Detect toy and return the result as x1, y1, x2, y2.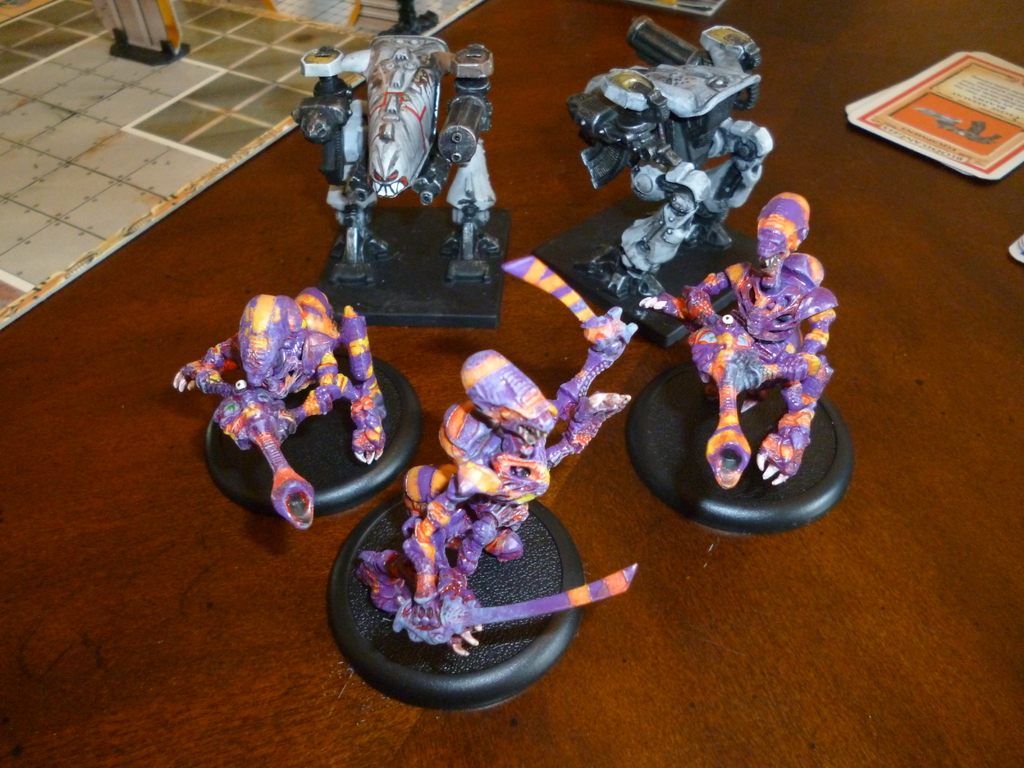
668, 189, 842, 488.
